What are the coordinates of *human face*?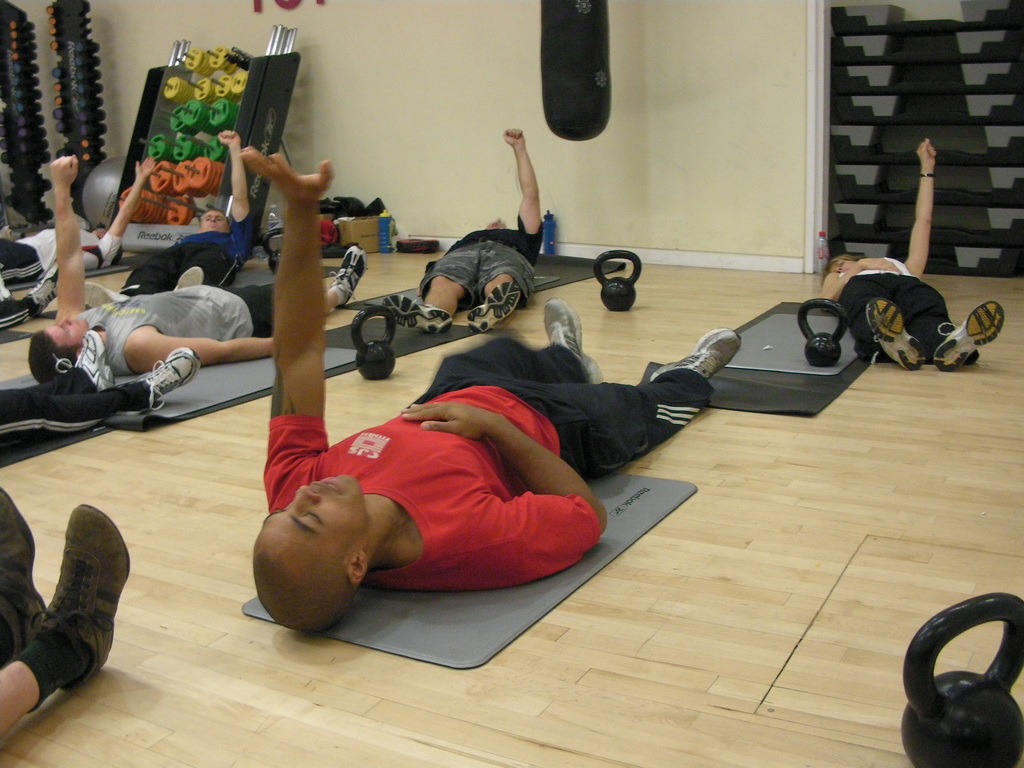
region(259, 478, 366, 556).
